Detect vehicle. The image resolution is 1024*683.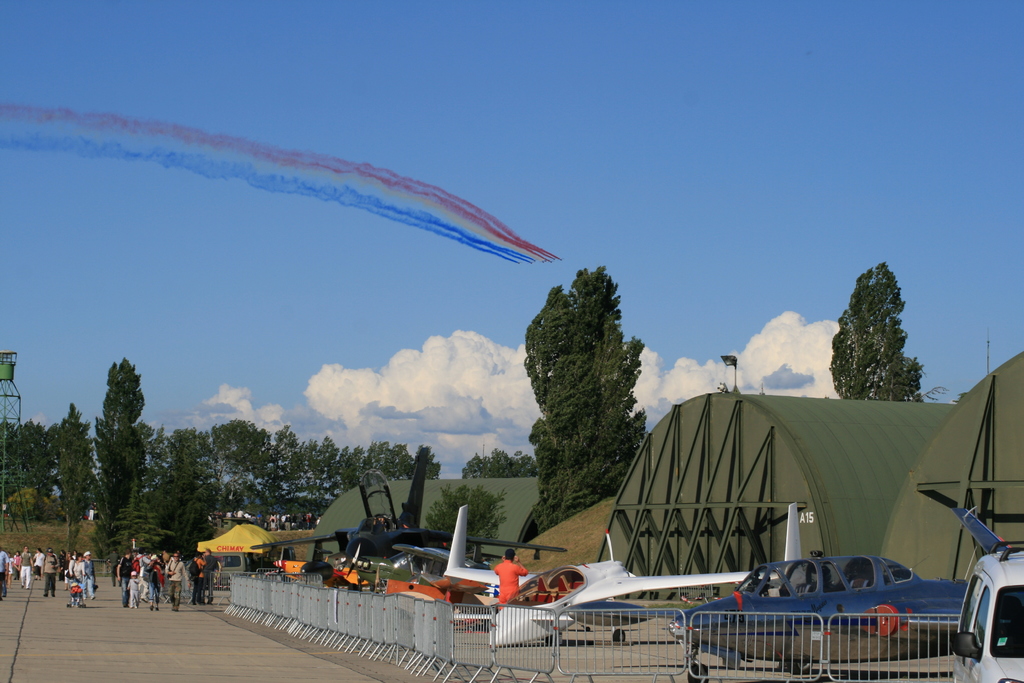
[x1=664, y1=484, x2=1013, y2=677].
